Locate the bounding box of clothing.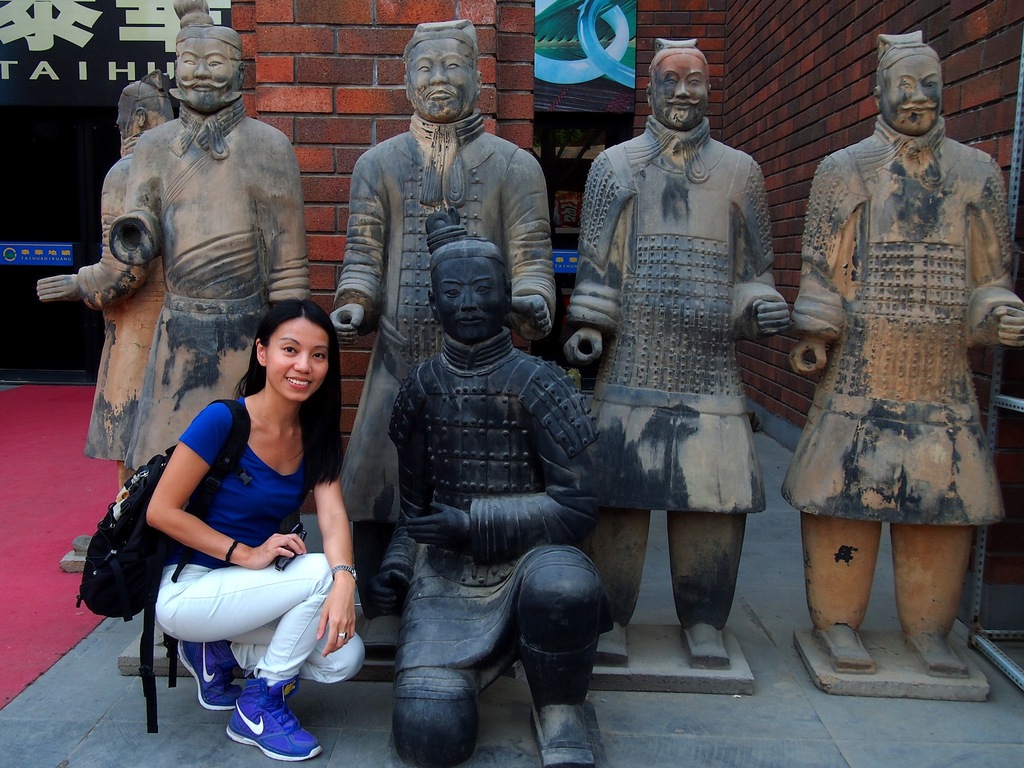
Bounding box: (782,73,1016,597).
